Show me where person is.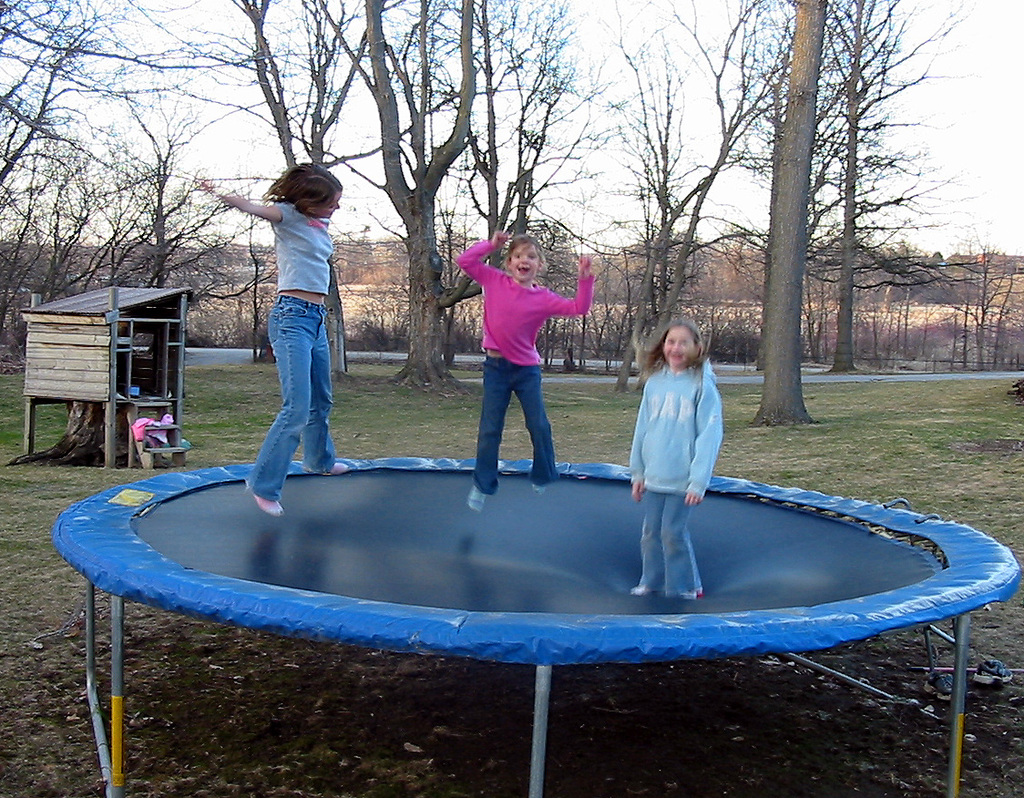
person is at bbox=(207, 154, 353, 517).
